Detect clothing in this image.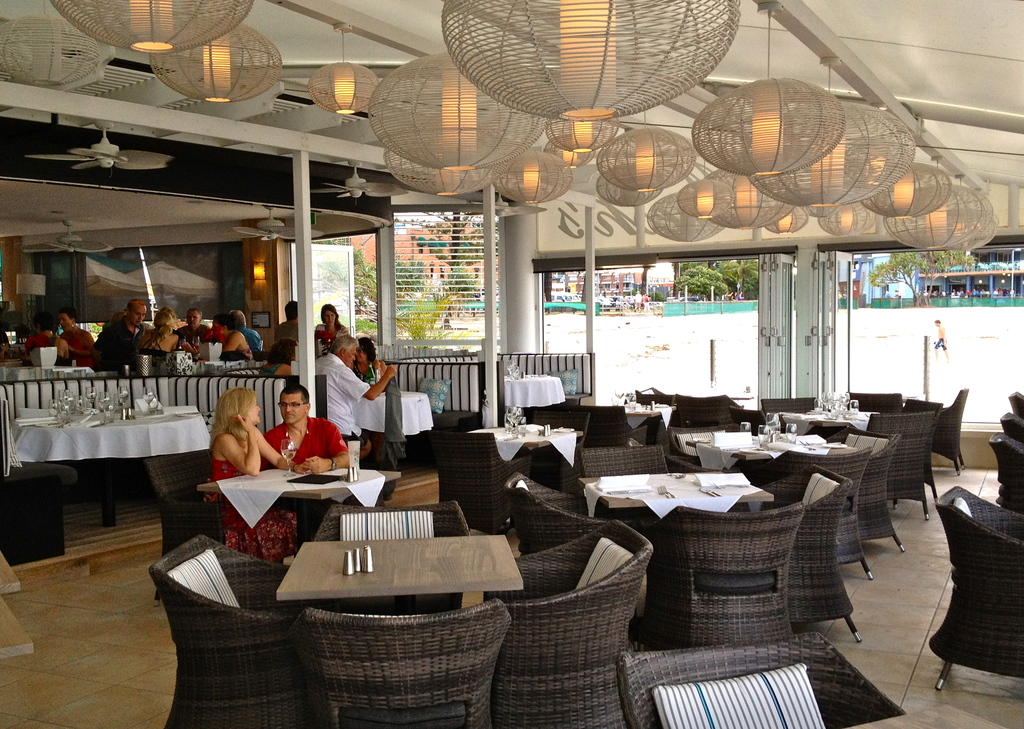
Detection: BBox(137, 329, 171, 362).
